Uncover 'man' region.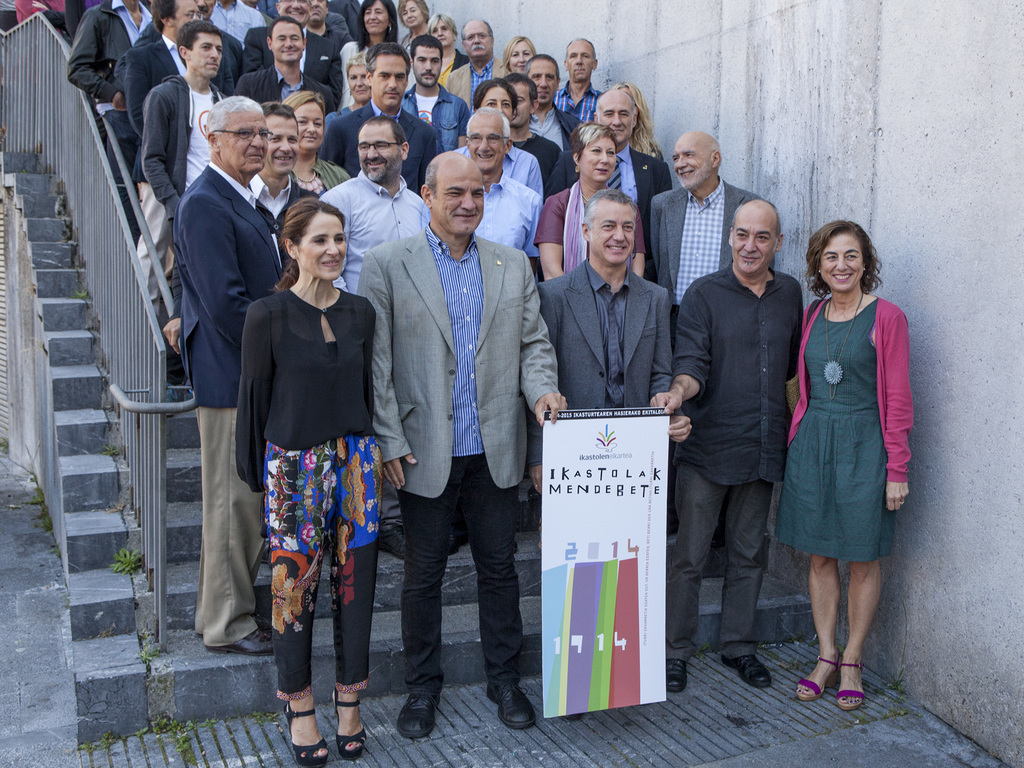
Uncovered: (527, 188, 673, 717).
